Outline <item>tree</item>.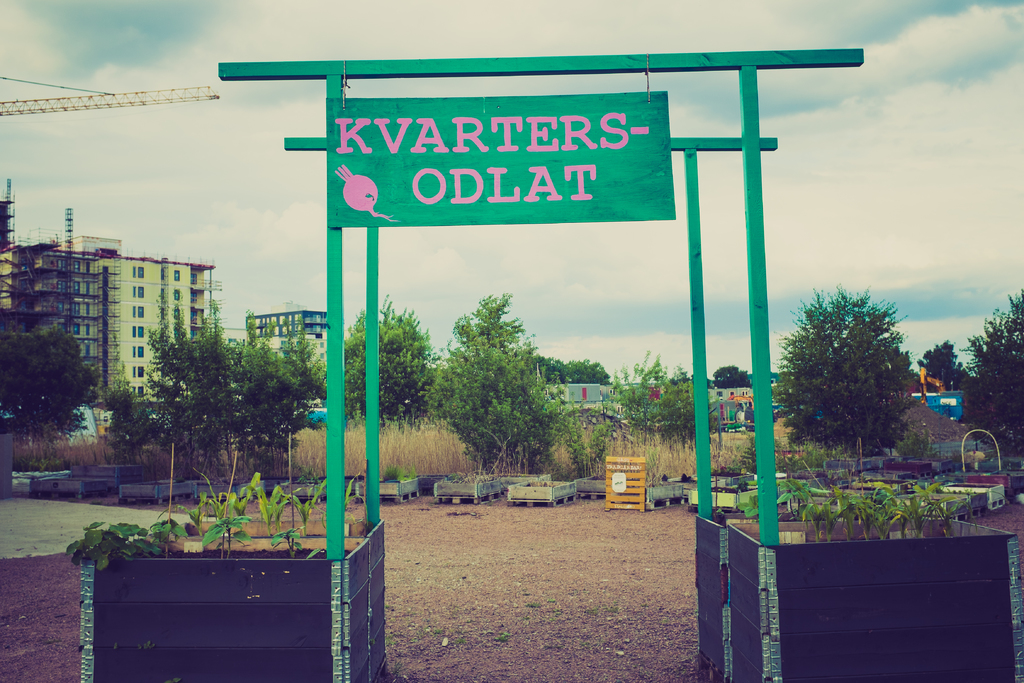
Outline: 0 325 93 436.
